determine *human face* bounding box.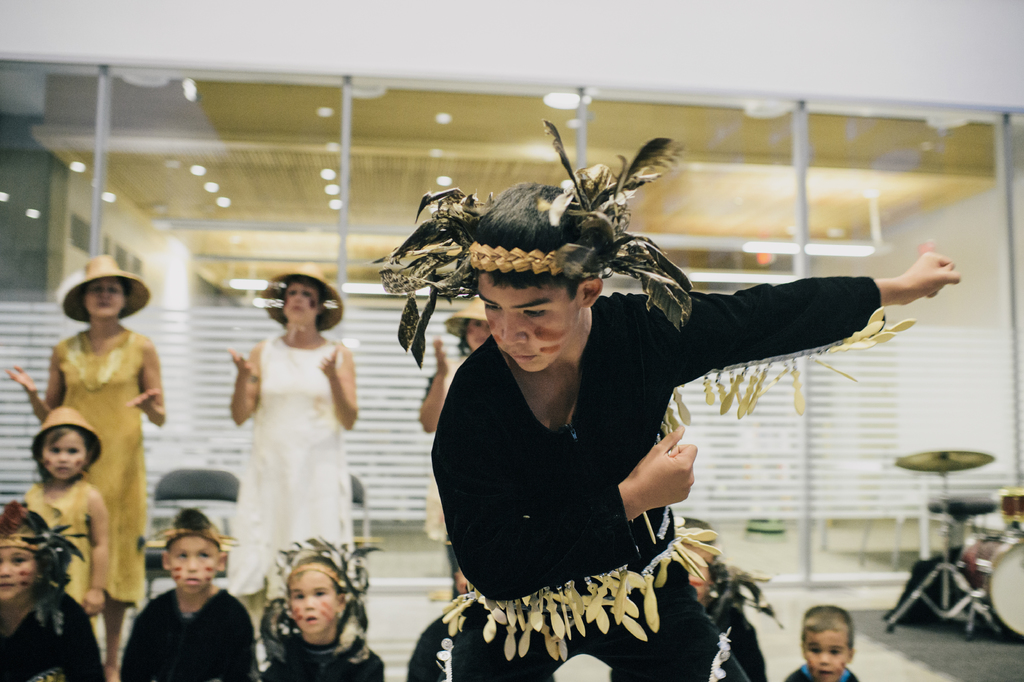
Determined: rect(38, 430, 87, 483).
